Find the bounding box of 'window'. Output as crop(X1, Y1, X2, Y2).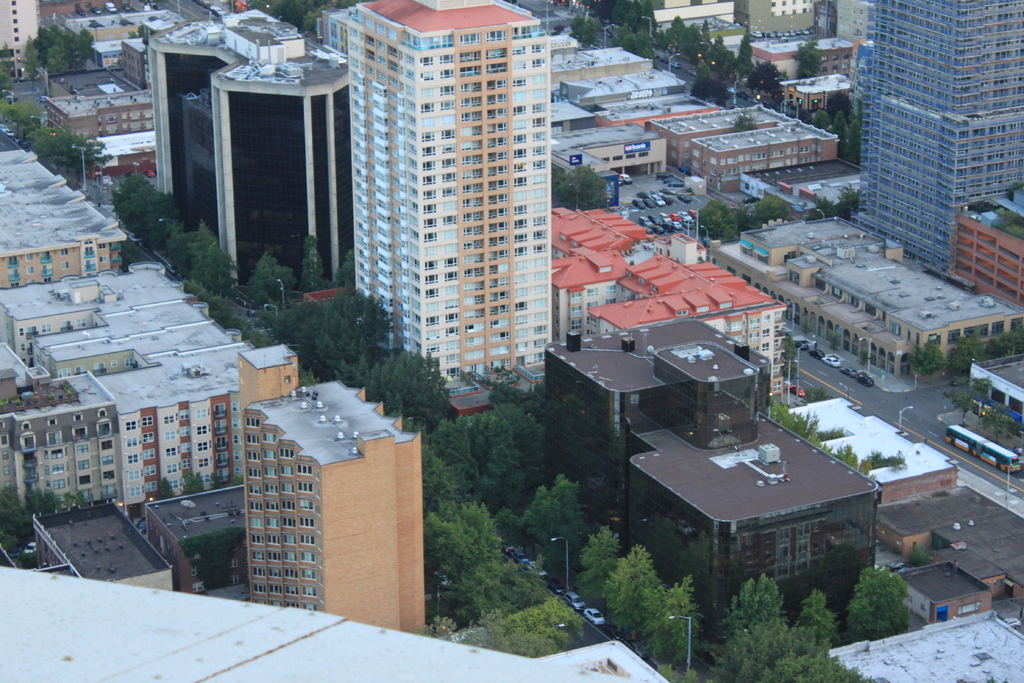
crop(249, 535, 264, 545).
